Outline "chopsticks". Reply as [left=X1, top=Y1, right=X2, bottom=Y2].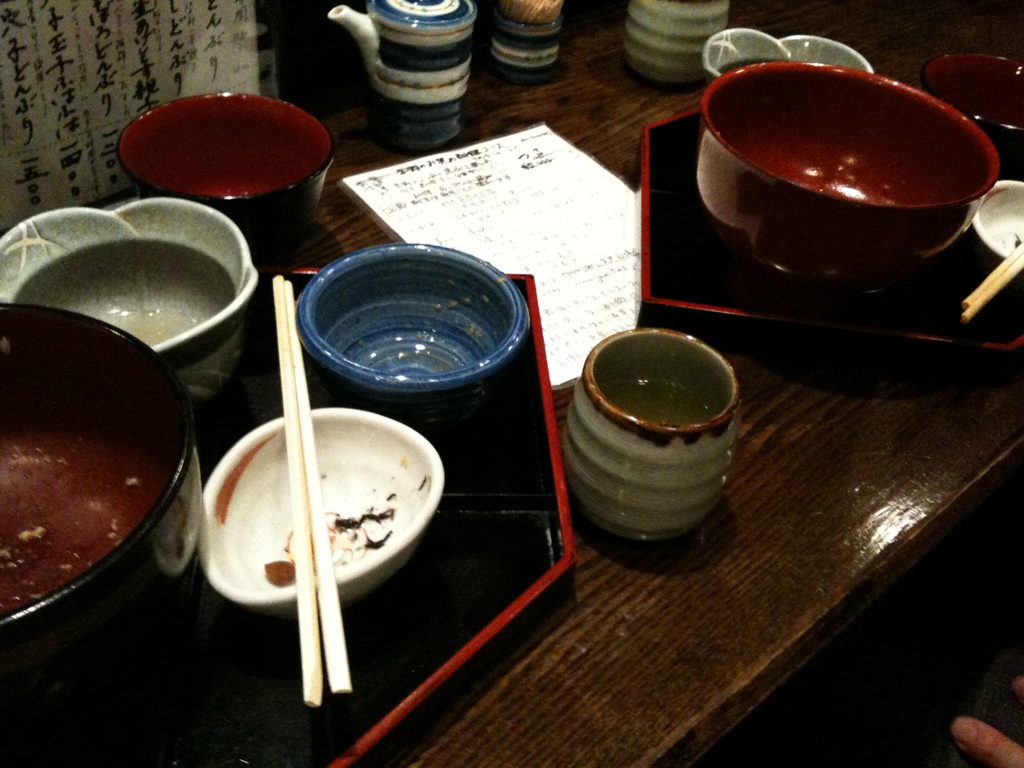
[left=274, top=280, right=352, bottom=707].
